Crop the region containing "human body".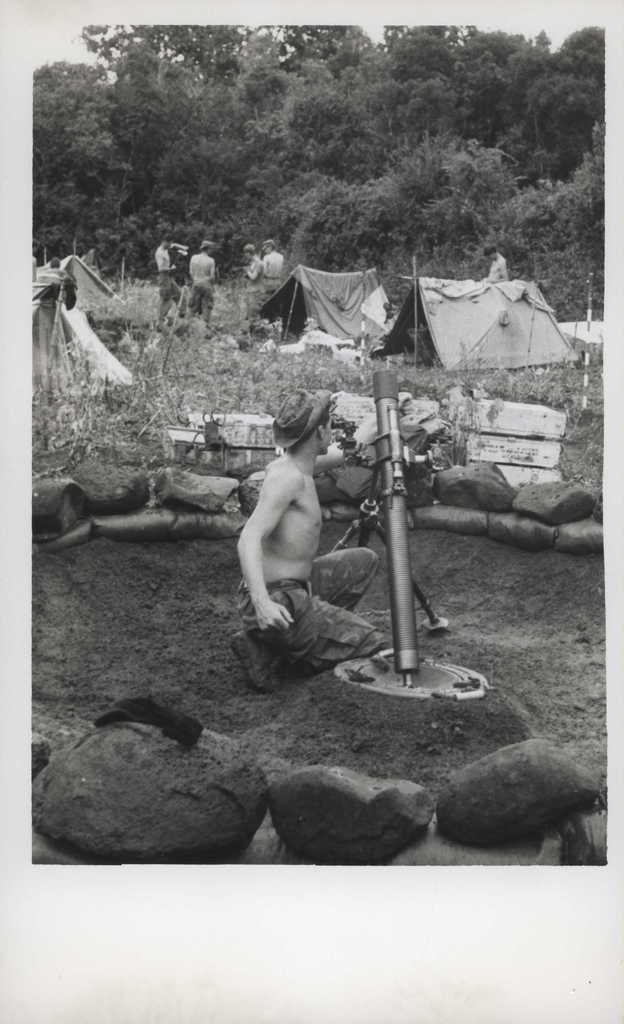
Crop region: 189 241 214 323.
